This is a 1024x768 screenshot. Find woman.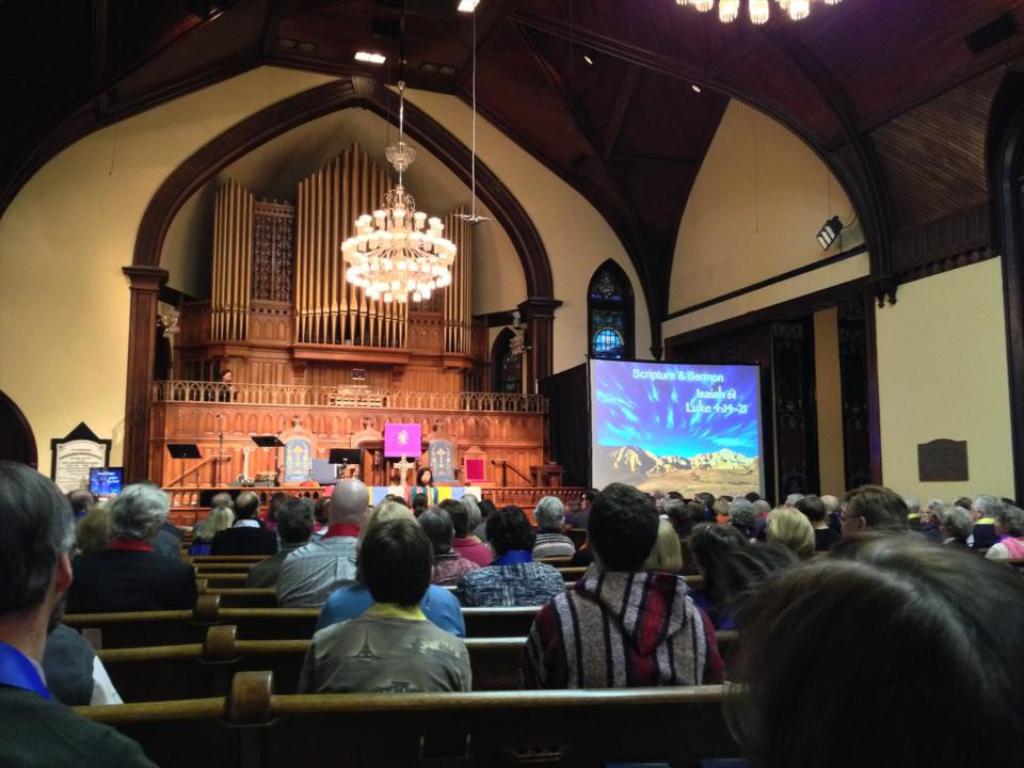
Bounding box: box(692, 511, 759, 627).
